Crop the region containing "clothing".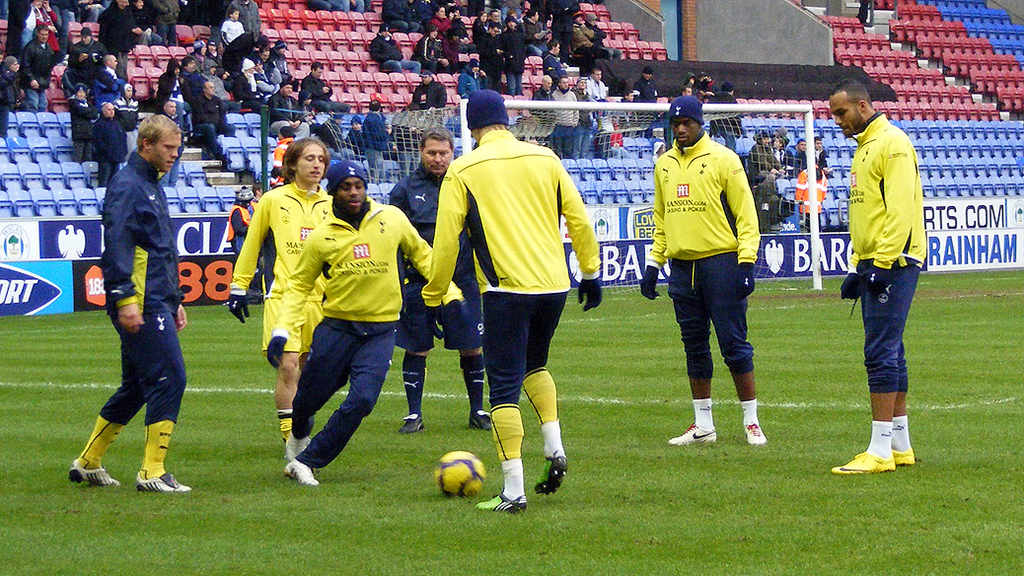
Crop region: [421, 128, 602, 405].
